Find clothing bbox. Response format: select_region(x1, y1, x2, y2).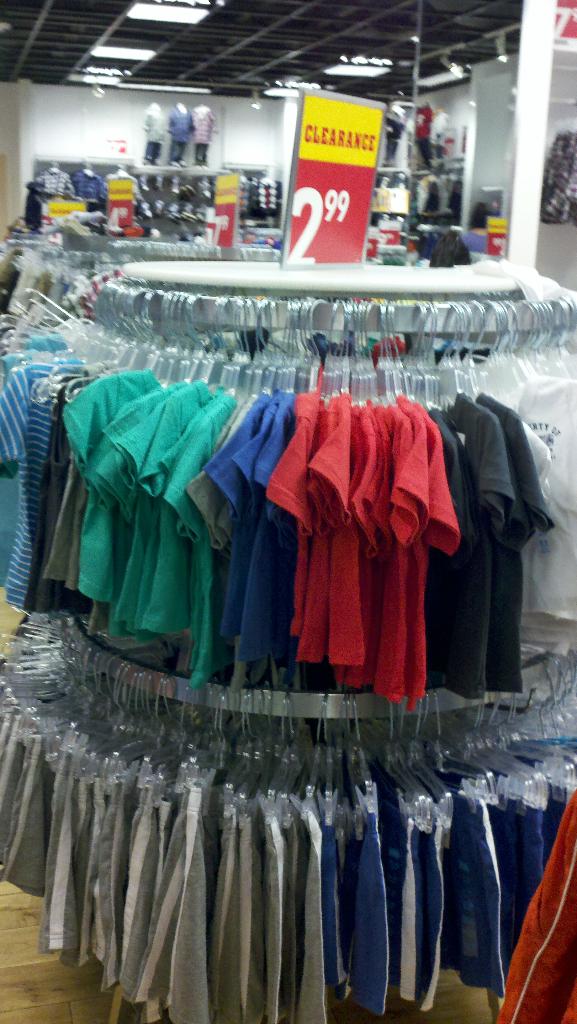
select_region(441, 404, 492, 668).
